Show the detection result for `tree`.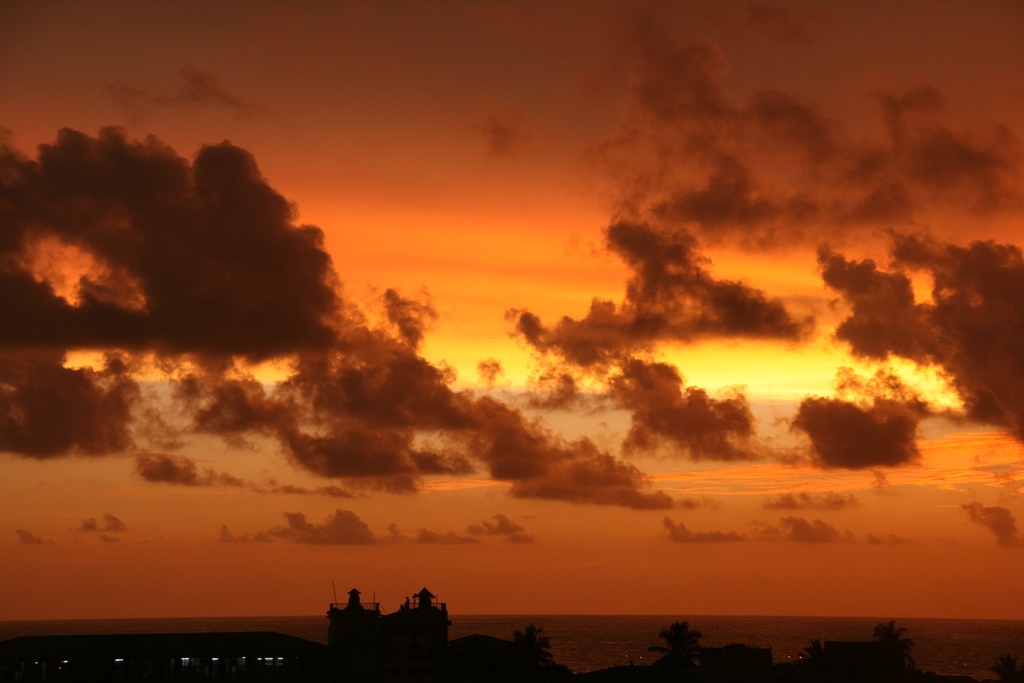
Rect(987, 654, 1023, 682).
